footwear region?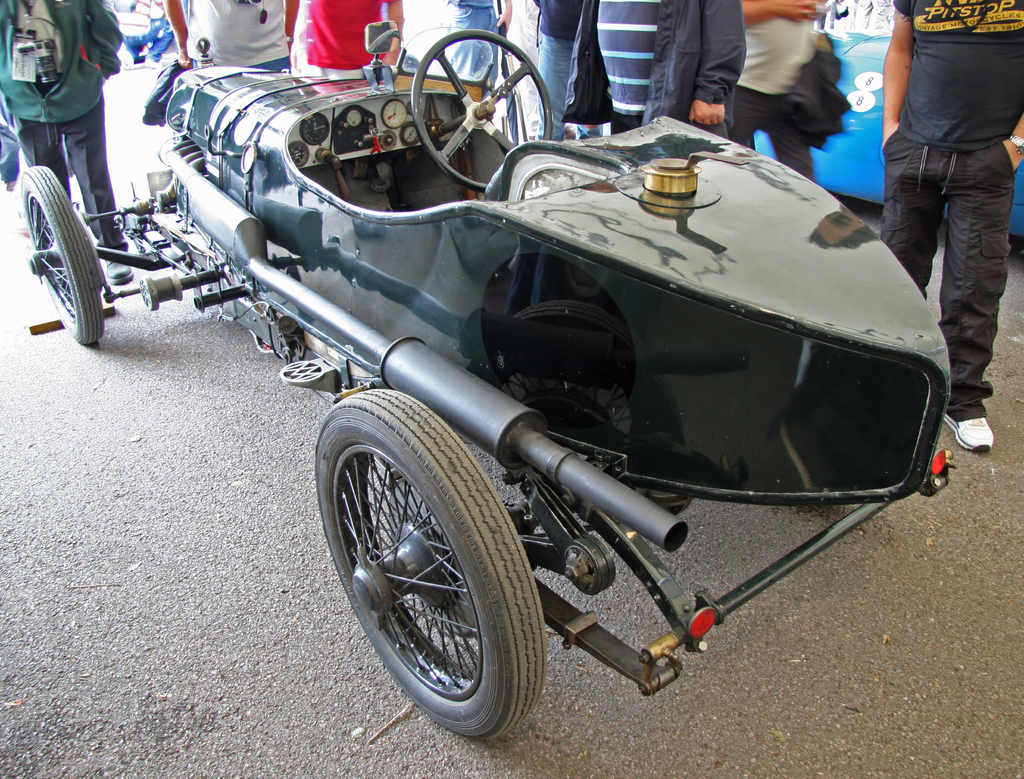
{"left": 939, "top": 403, "right": 998, "bottom": 454}
